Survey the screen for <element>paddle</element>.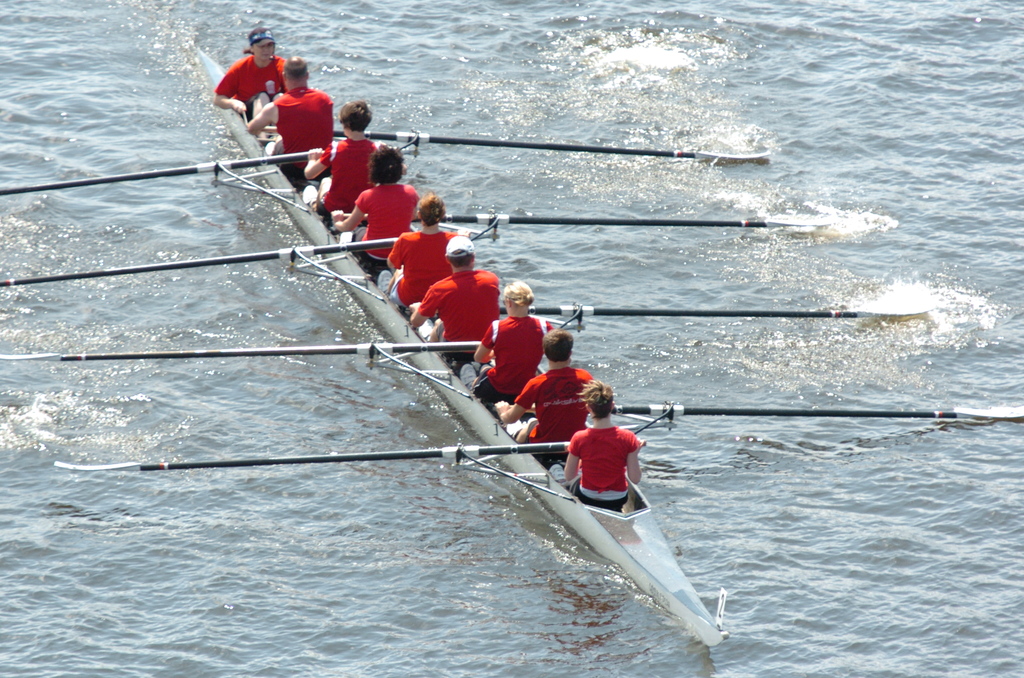
Survey found: 409/200/904/227.
